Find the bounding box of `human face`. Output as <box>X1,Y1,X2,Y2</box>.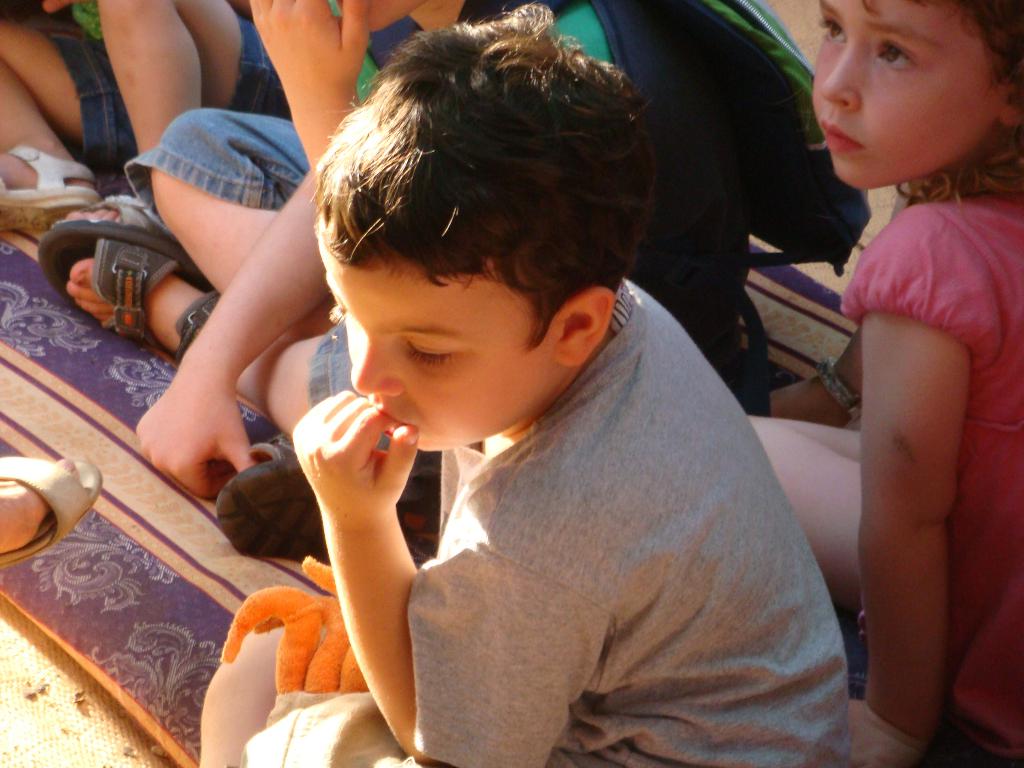
<box>819,0,999,187</box>.
